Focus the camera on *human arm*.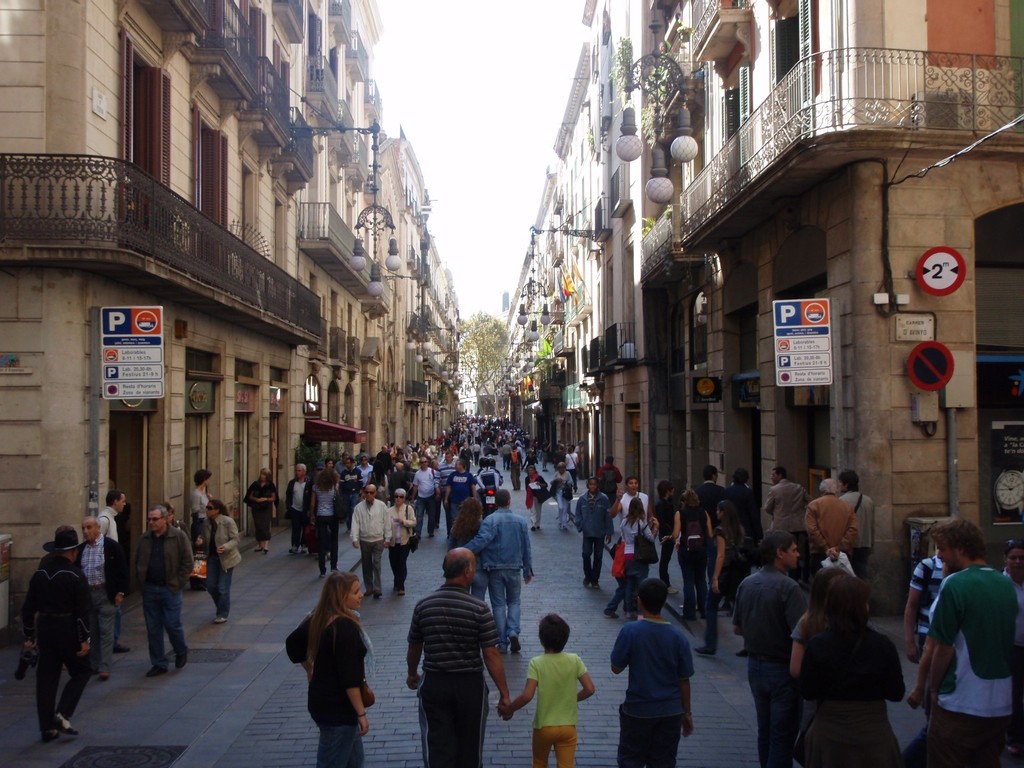
Focus region: select_region(790, 617, 806, 677).
